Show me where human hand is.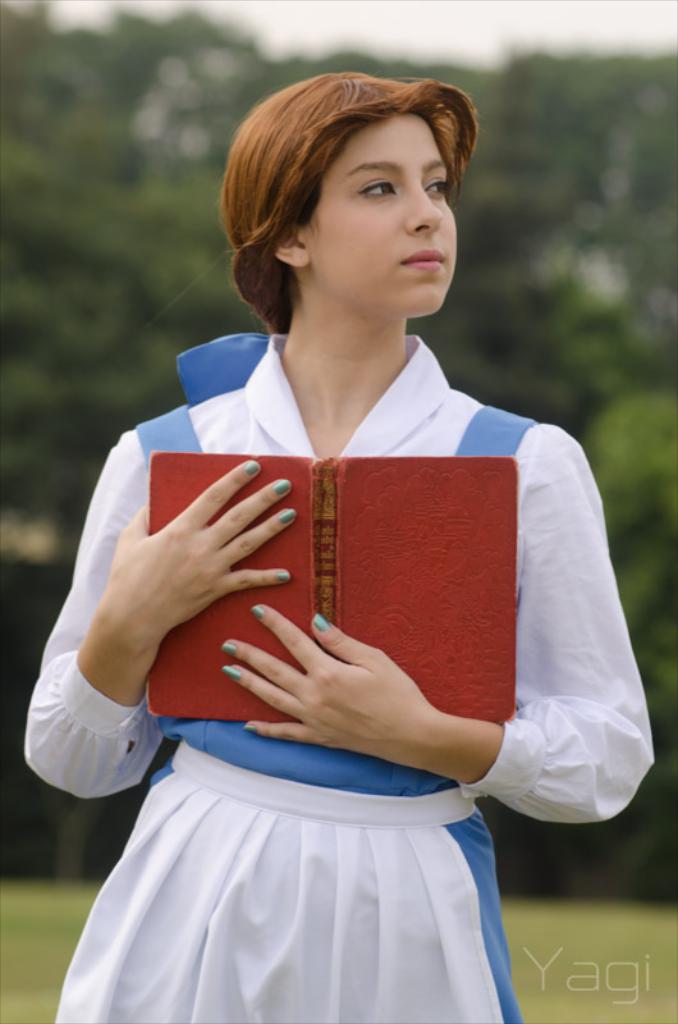
human hand is at 154 443 307 634.
